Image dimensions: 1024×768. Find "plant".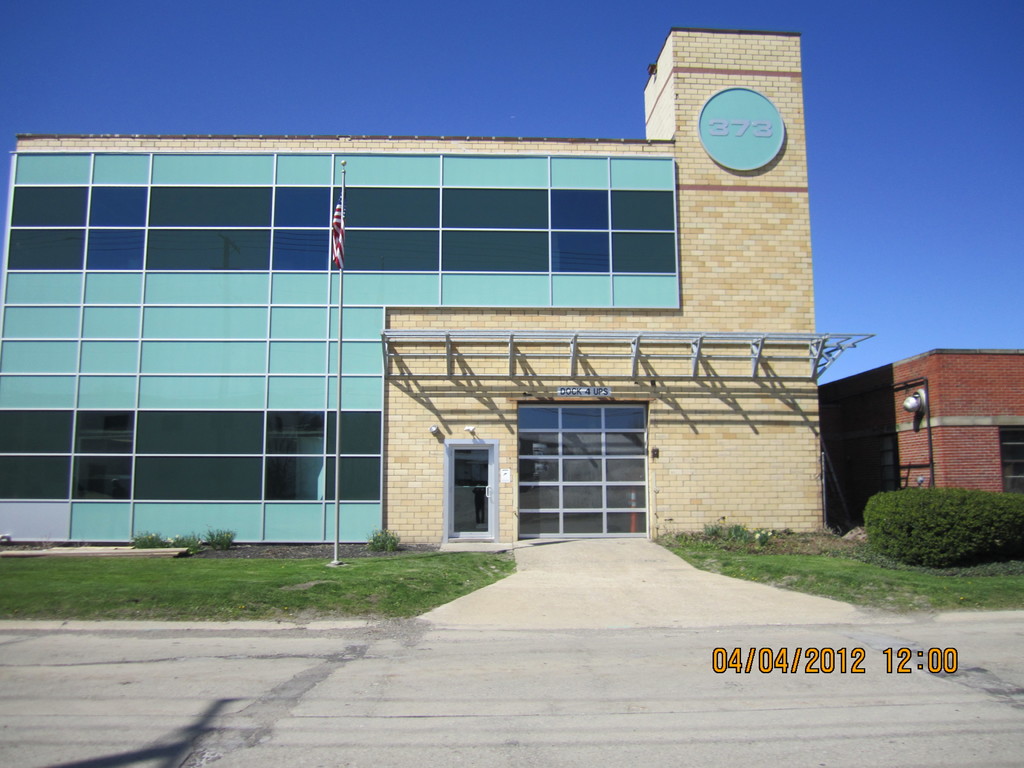
rect(209, 525, 238, 554).
